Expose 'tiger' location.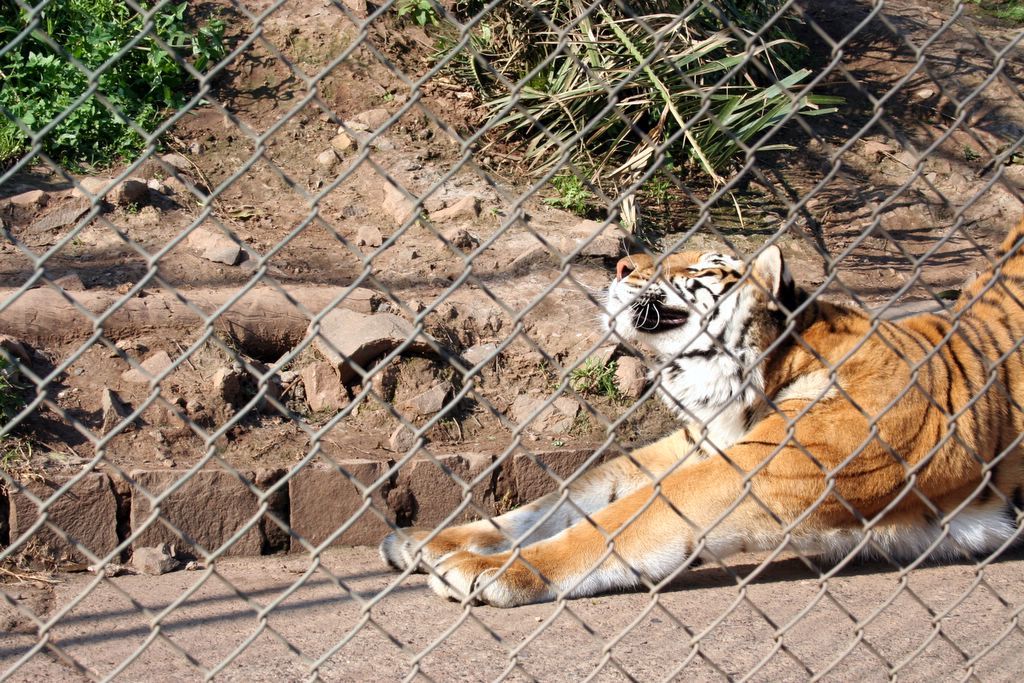
Exposed at x1=386 y1=222 x2=1022 y2=601.
